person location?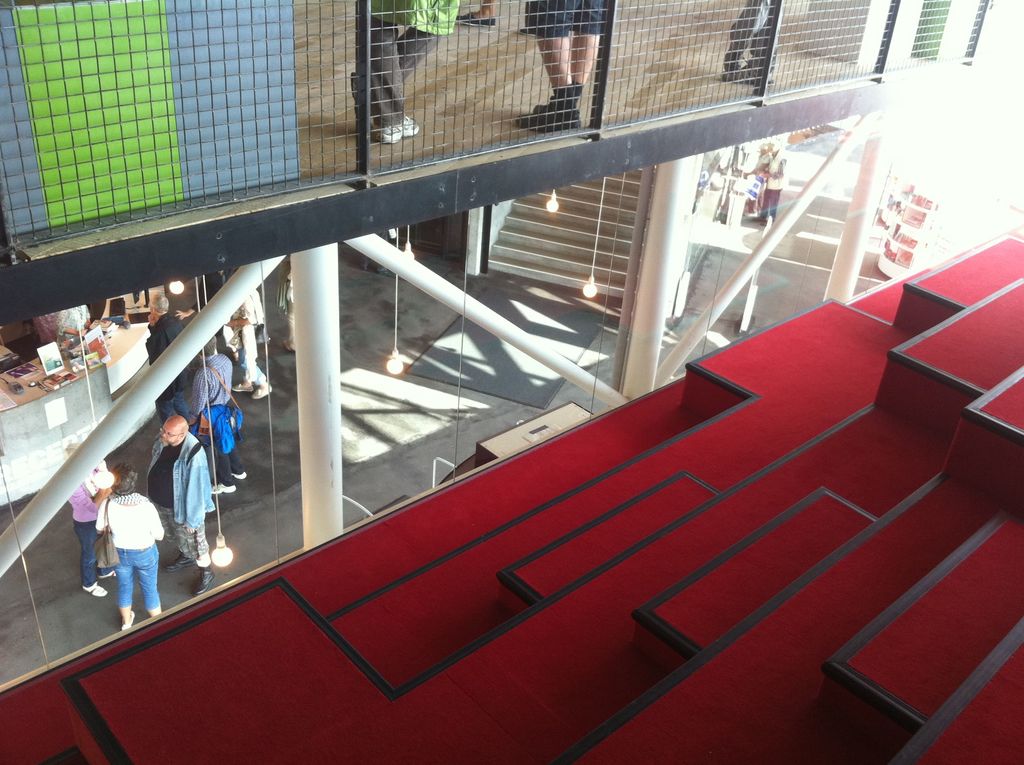
511/0/616/125
